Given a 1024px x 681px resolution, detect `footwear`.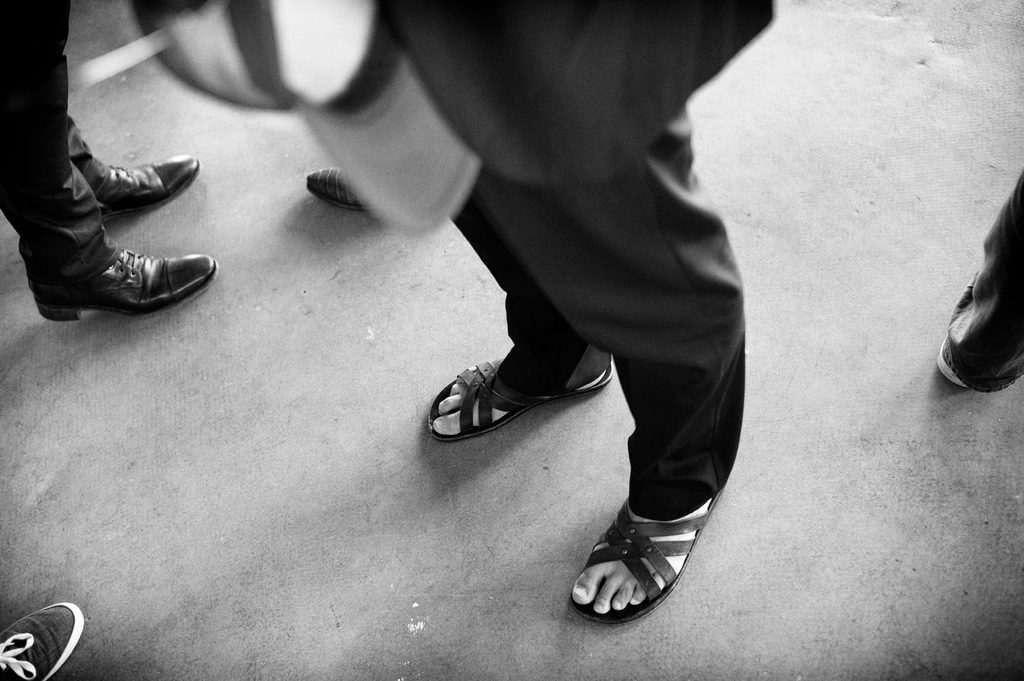
31 243 219 319.
